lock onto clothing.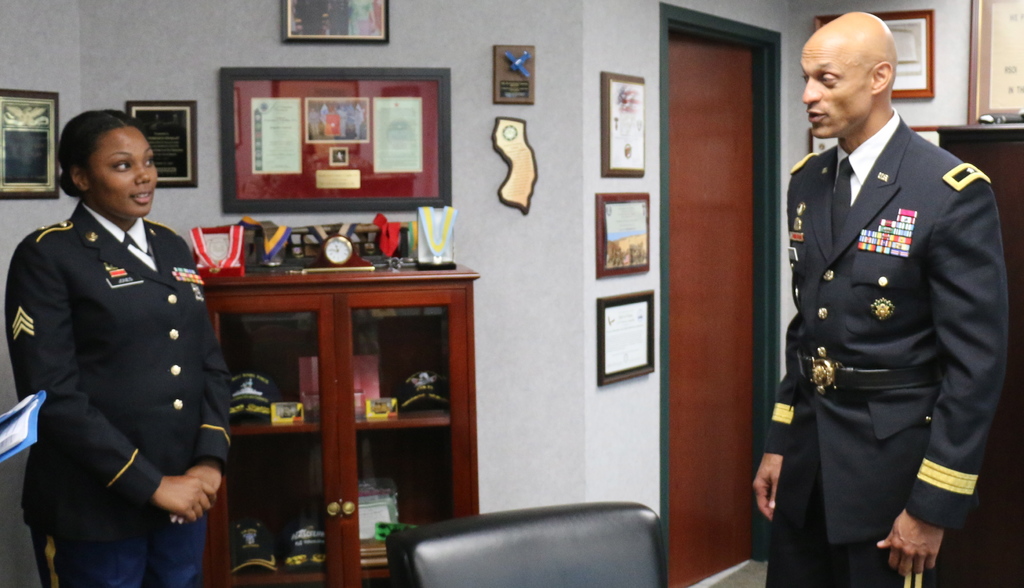
Locked: locate(0, 193, 231, 587).
